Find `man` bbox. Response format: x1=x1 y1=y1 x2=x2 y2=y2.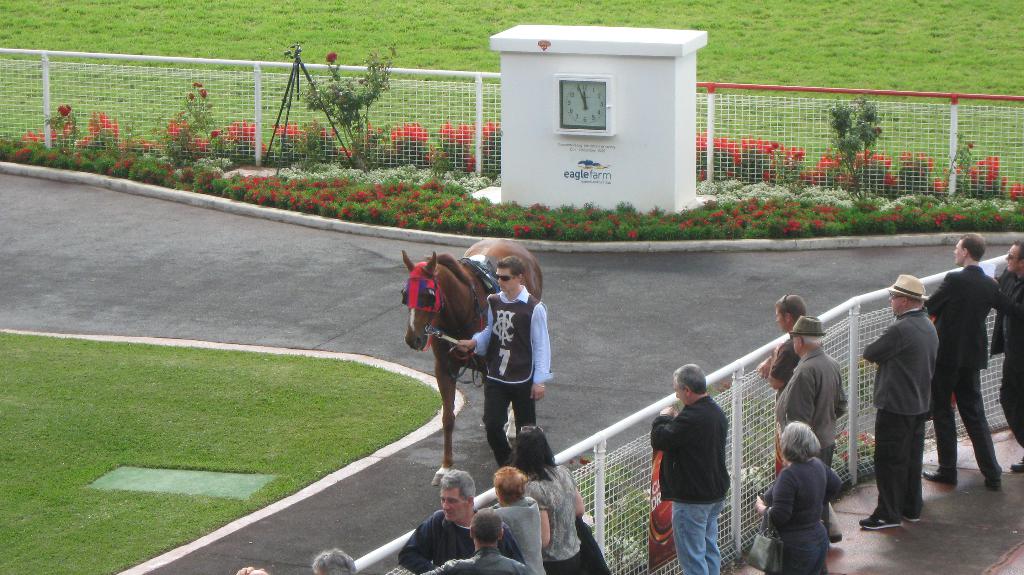
x1=461 y1=255 x2=553 y2=460.
